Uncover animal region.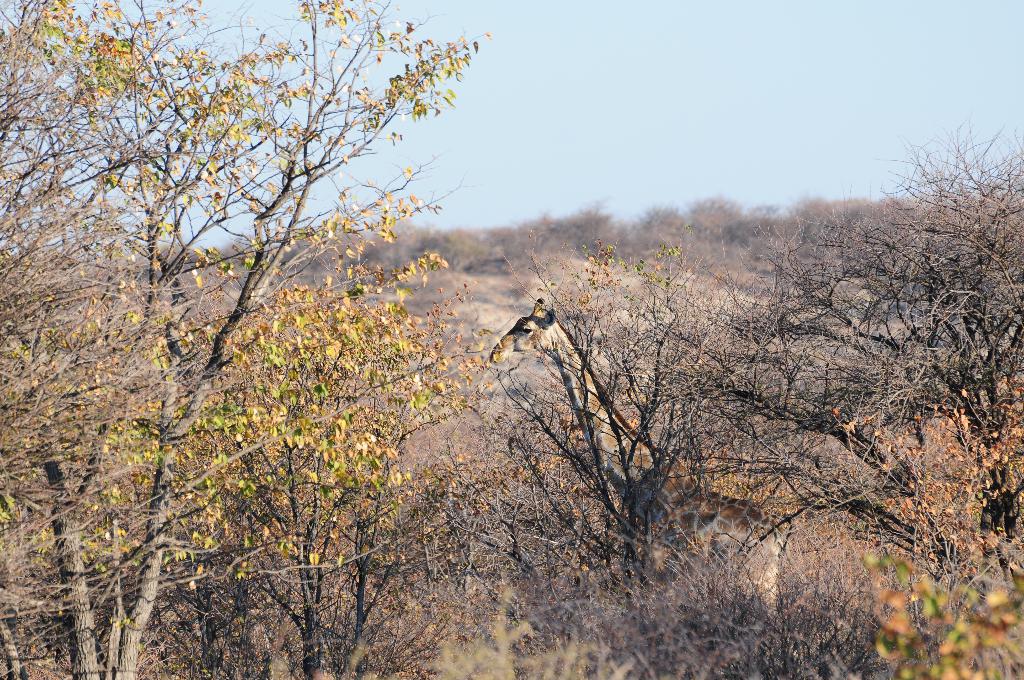
Uncovered: [487,298,793,619].
